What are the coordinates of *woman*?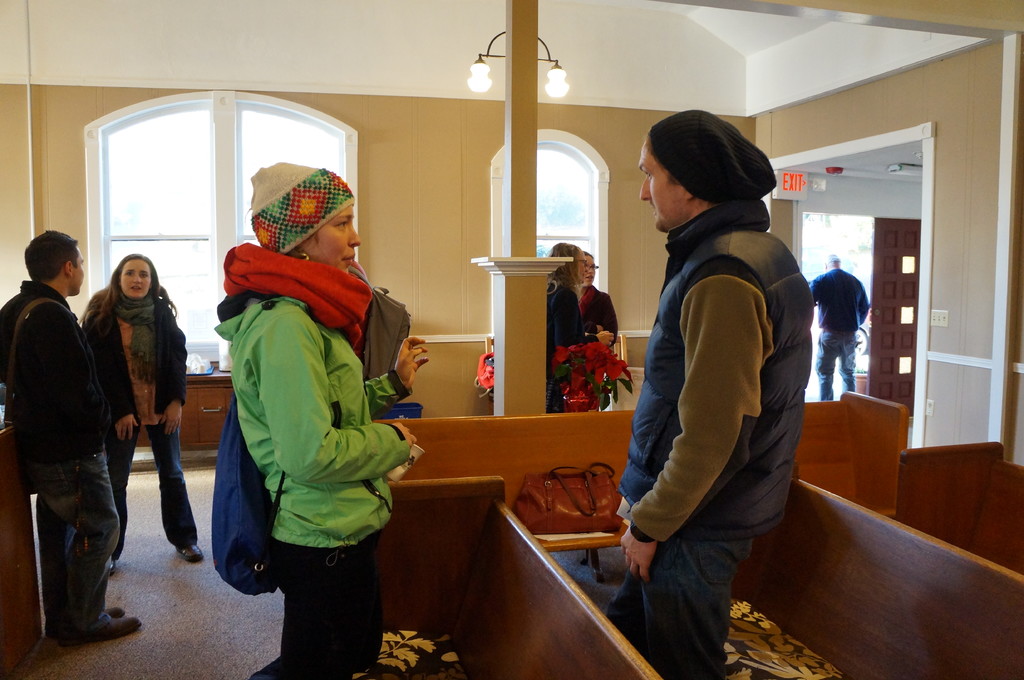
<region>551, 237, 605, 422</region>.
